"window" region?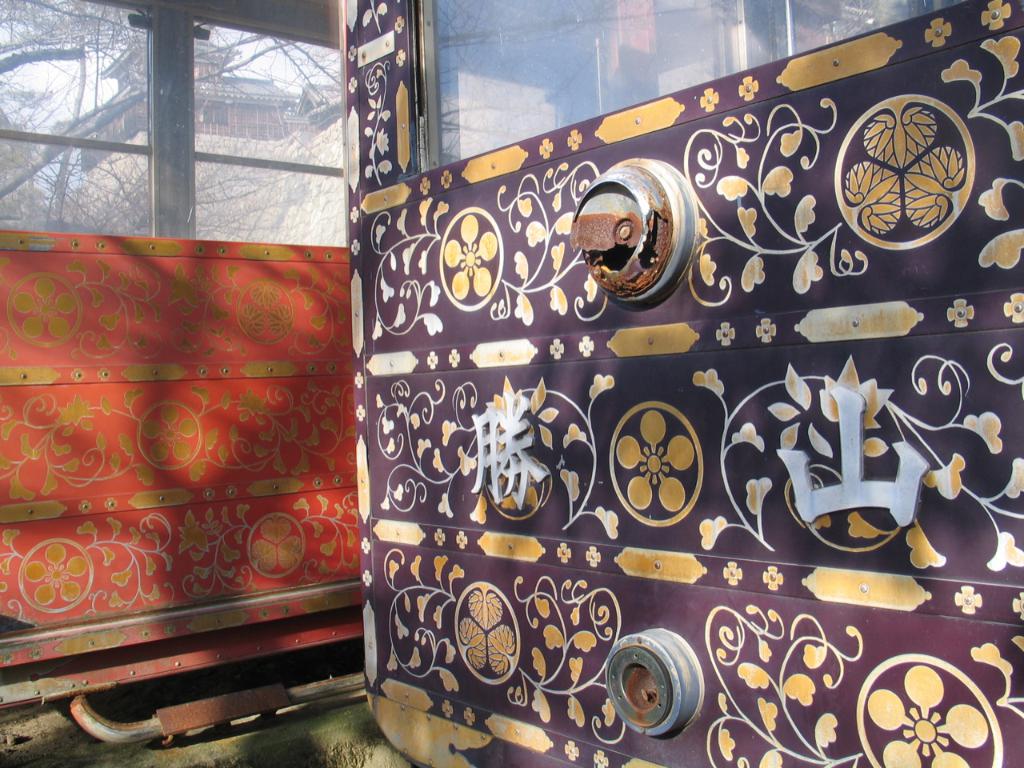
{"left": 40, "top": 0, "right": 392, "bottom": 262}
